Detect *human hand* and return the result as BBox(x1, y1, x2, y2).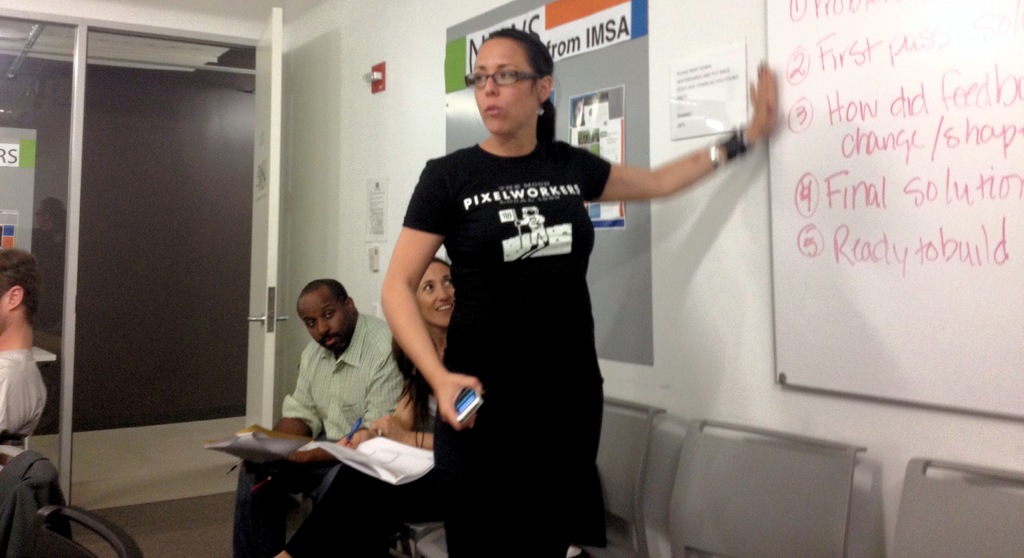
BBox(748, 60, 778, 137).
